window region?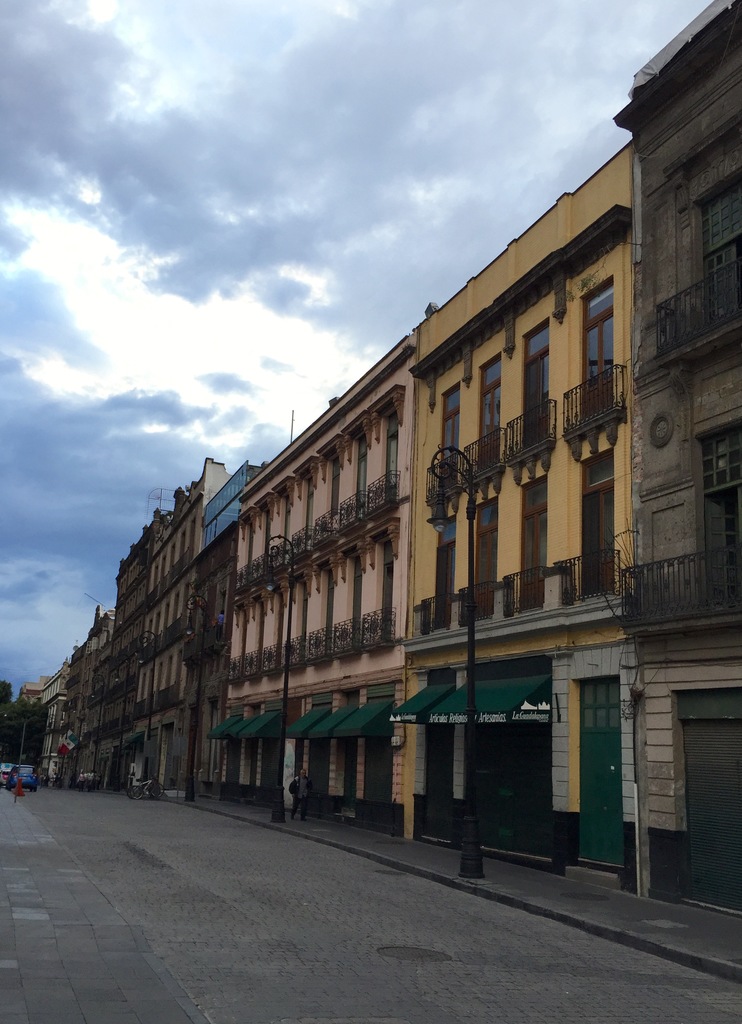
select_region(515, 321, 556, 429)
